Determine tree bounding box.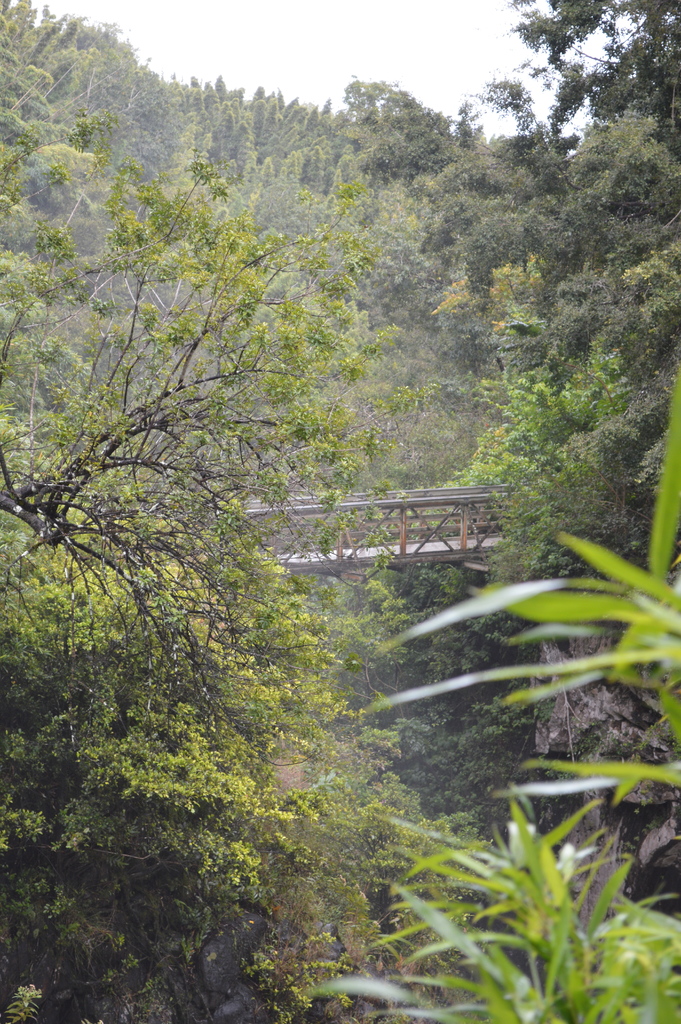
Determined: {"x1": 519, "y1": 376, "x2": 680, "y2": 843}.
